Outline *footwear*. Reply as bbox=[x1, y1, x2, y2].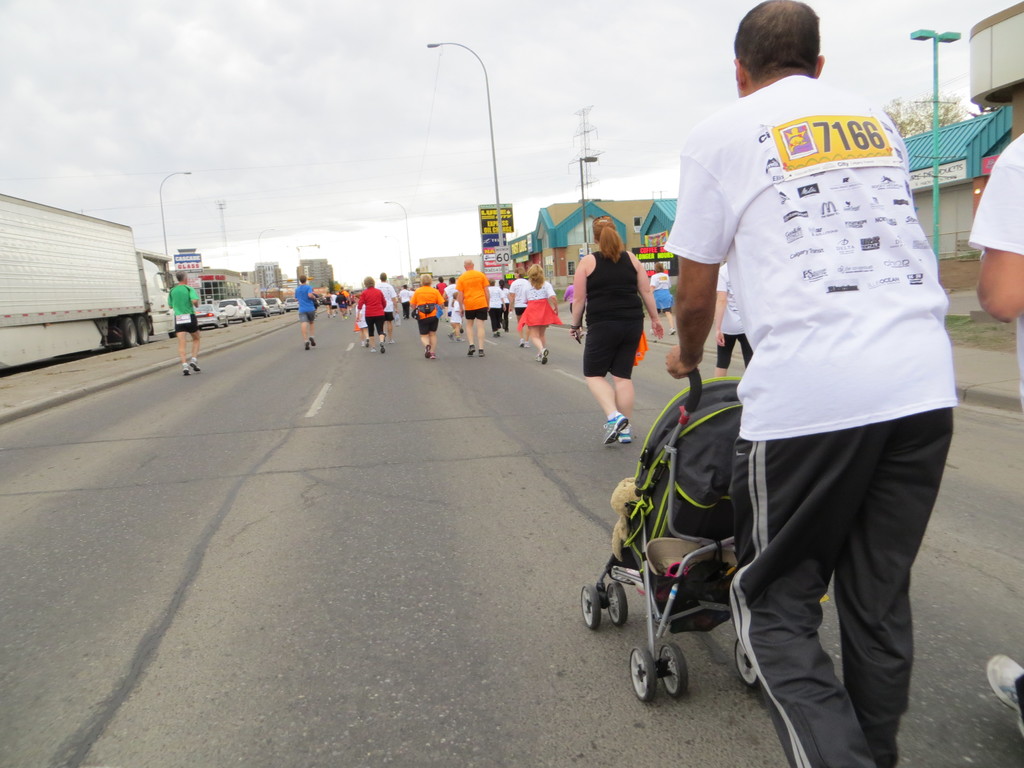
bbox=[618, 421, 633, 445].
